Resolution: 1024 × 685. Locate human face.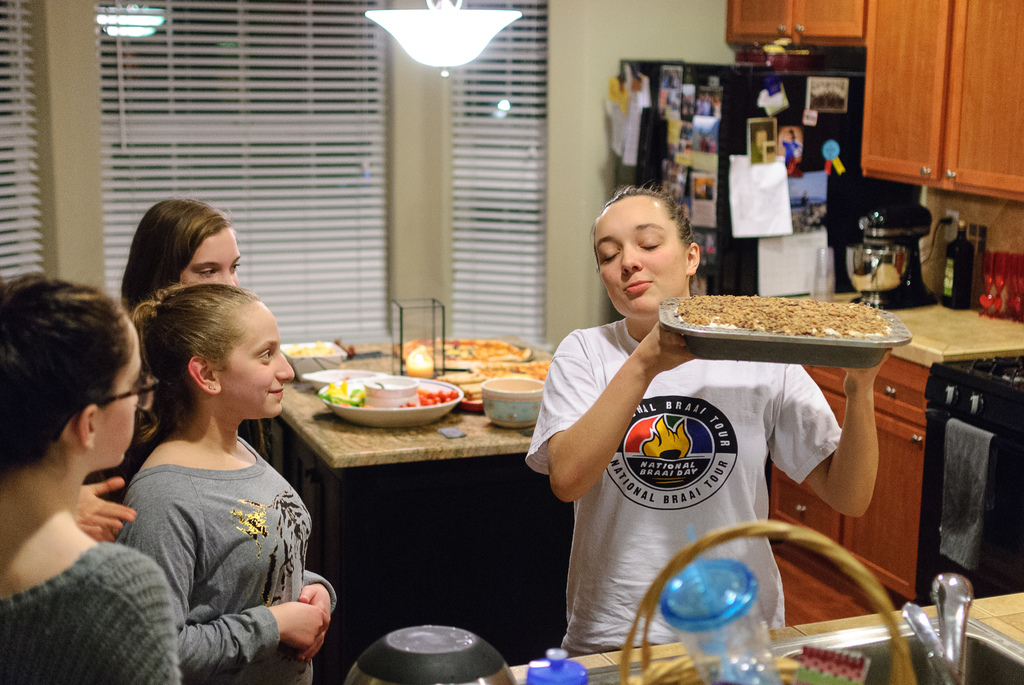
[x1=97, y1=331, x2=143, y2=466].
